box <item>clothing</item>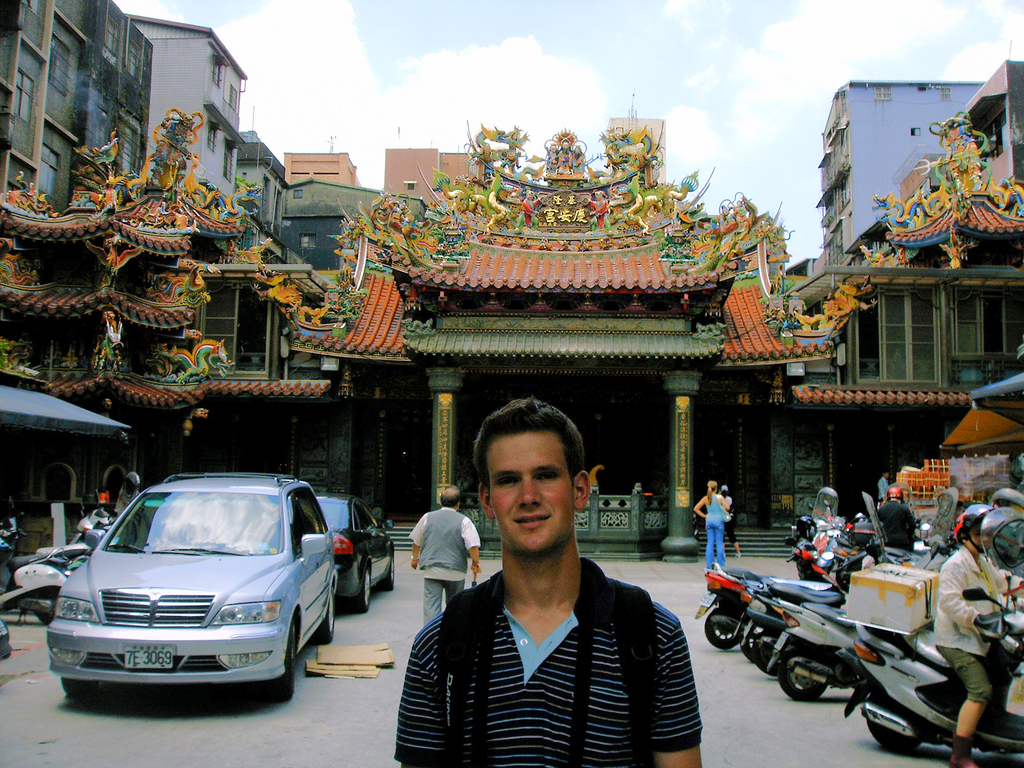
[734,206,750,234]
